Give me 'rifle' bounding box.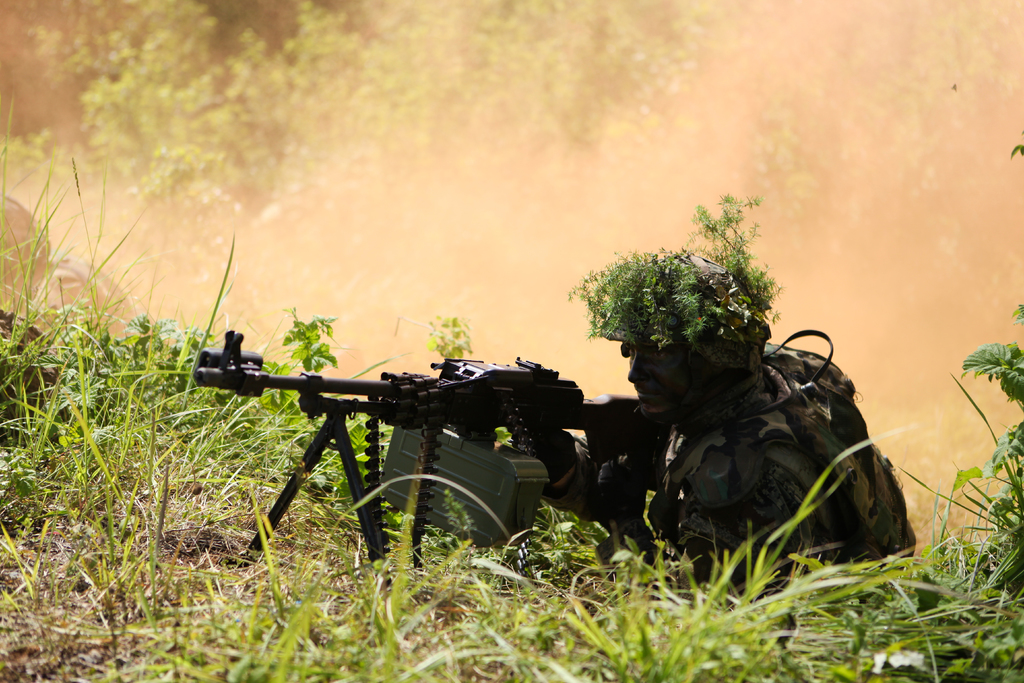
[x1=198, y1=330, x2=659, y2=582].
